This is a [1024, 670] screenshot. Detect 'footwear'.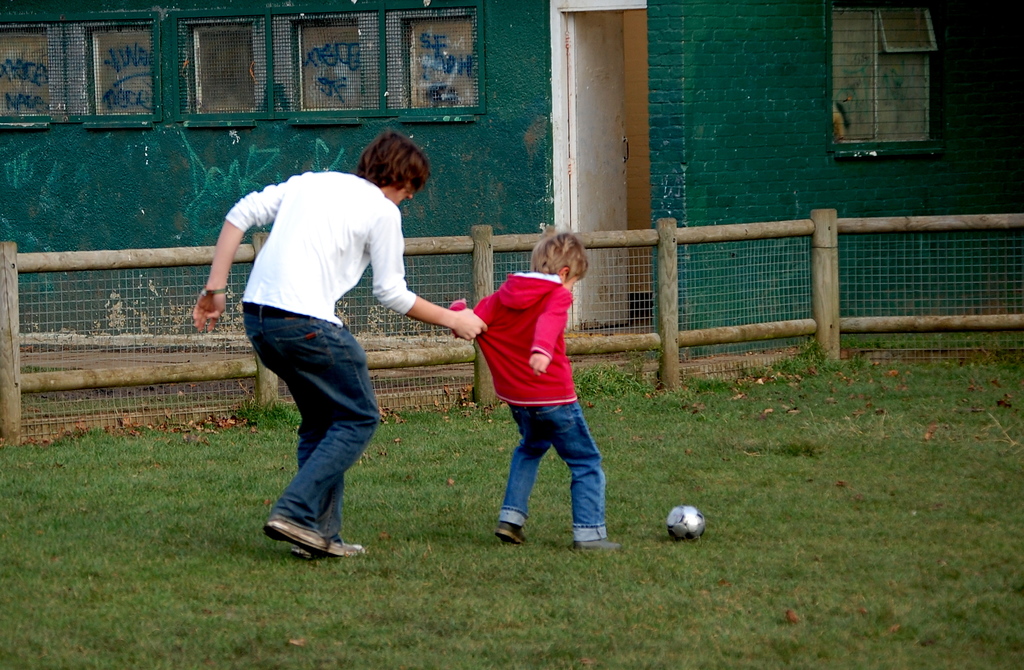
box=[566, 538, 614, 550].
